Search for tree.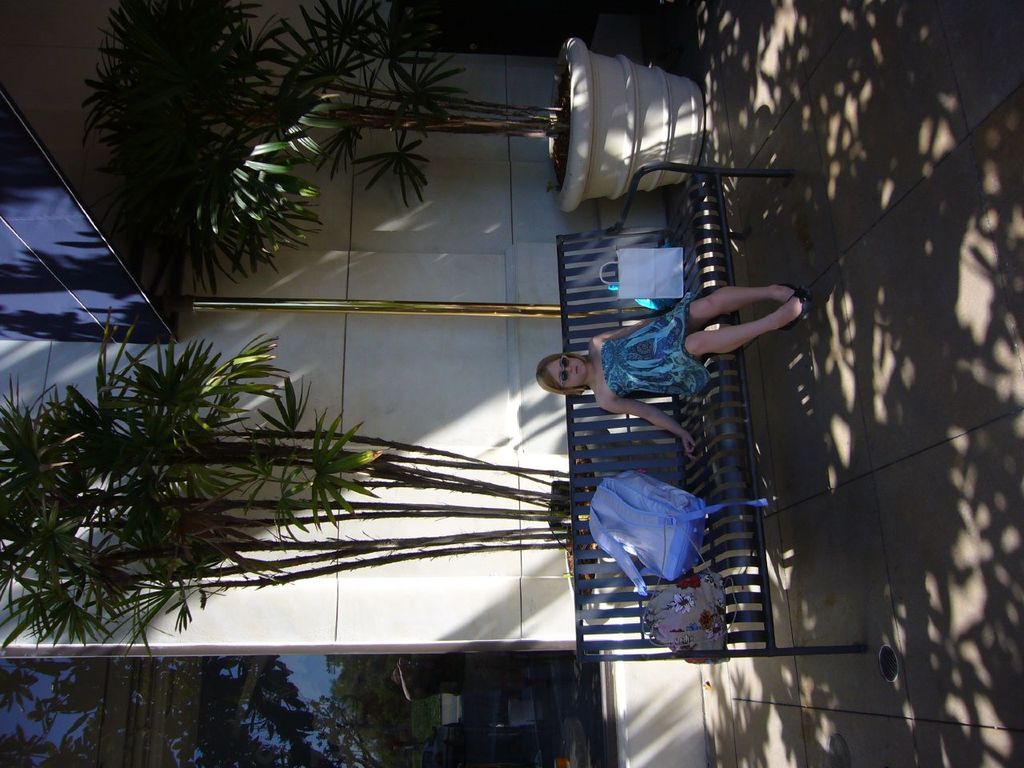
Found at [0, 332, 601, 646].
